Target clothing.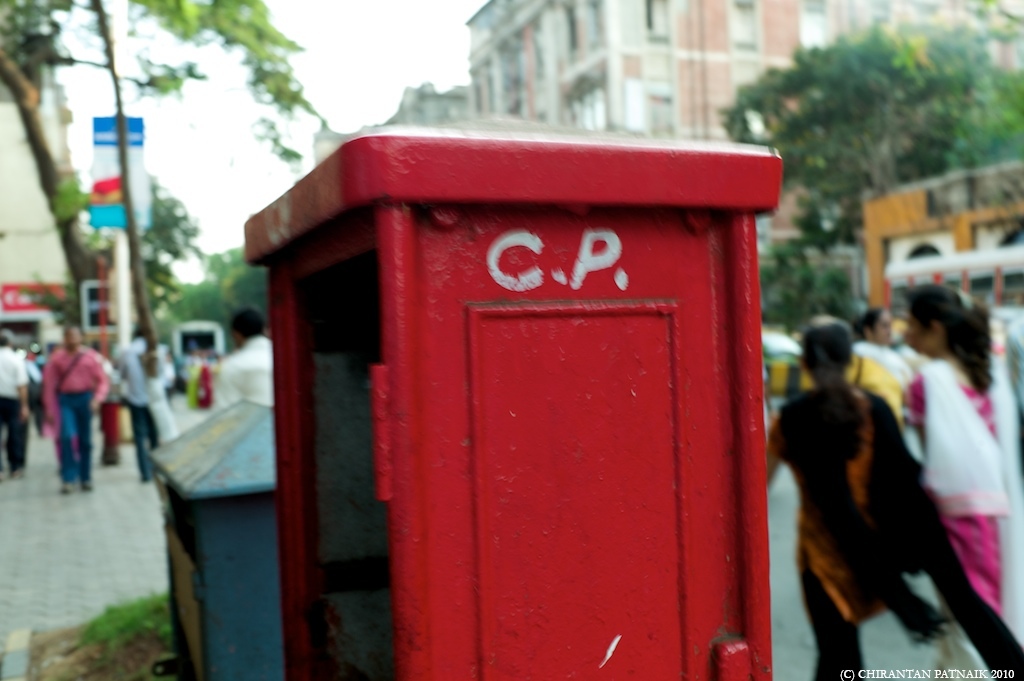
Target region: crop(775, 385, 1023, 680).
